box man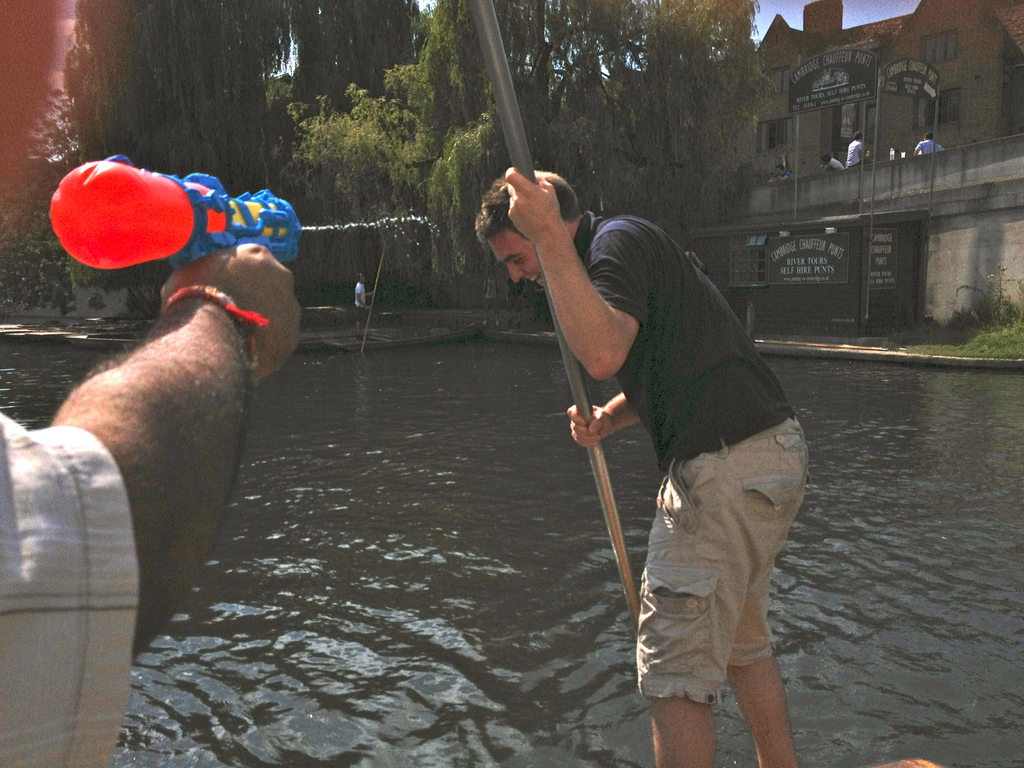
Rect(0, 243, 304, 767)
